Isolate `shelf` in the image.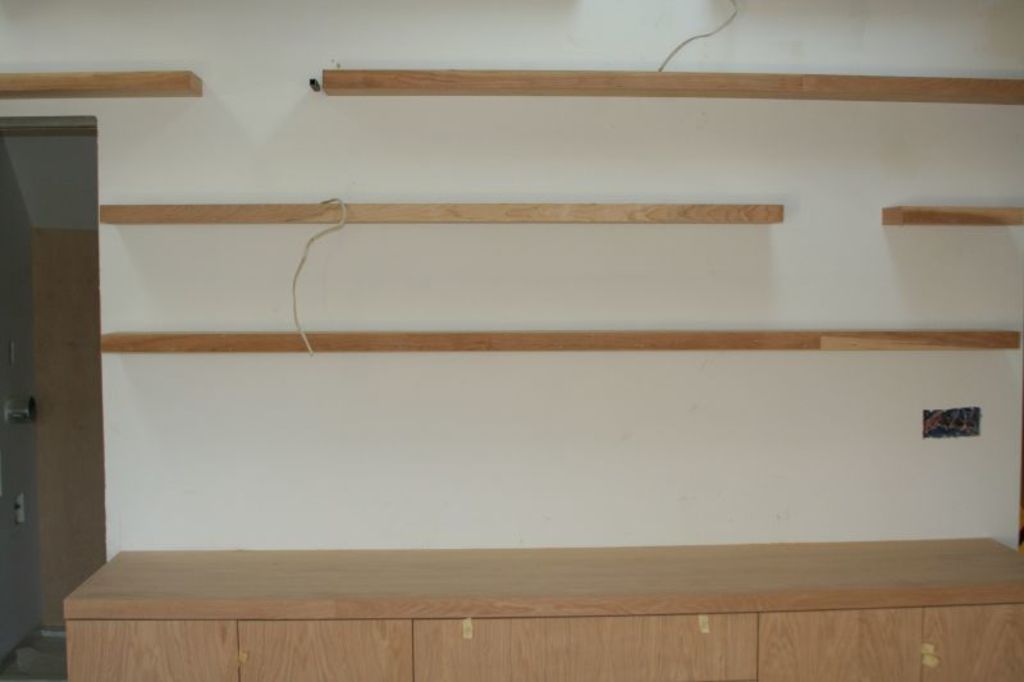
Isolated region: {"x1": 100, "y1": 329, "x2": 1023, "y2": 357}.
